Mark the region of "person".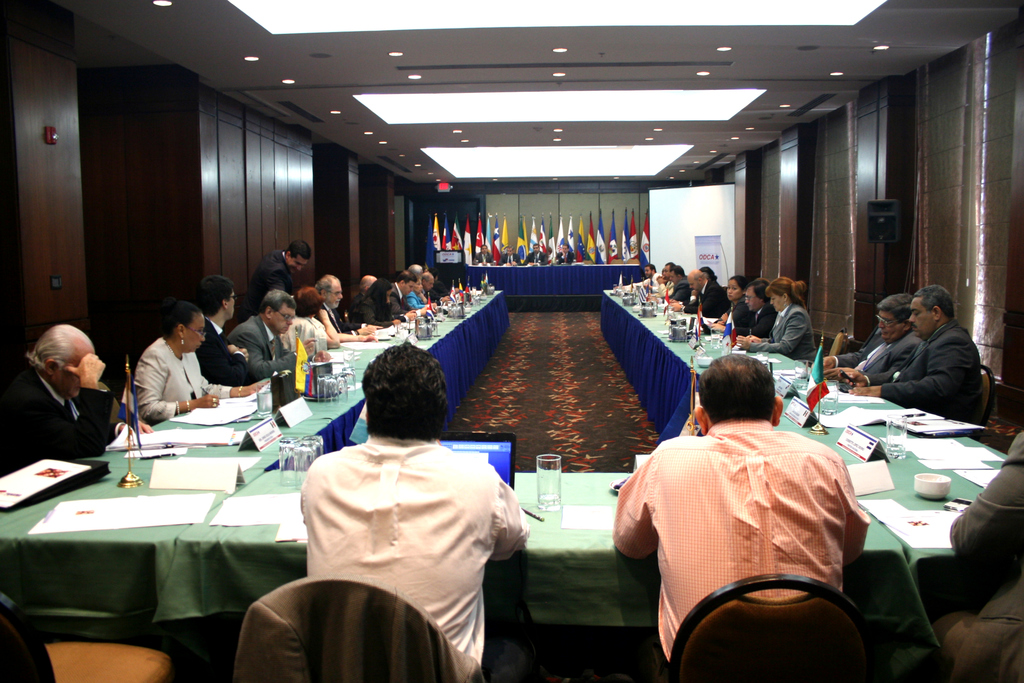
Region: <box>864,276,993,436</box>.
